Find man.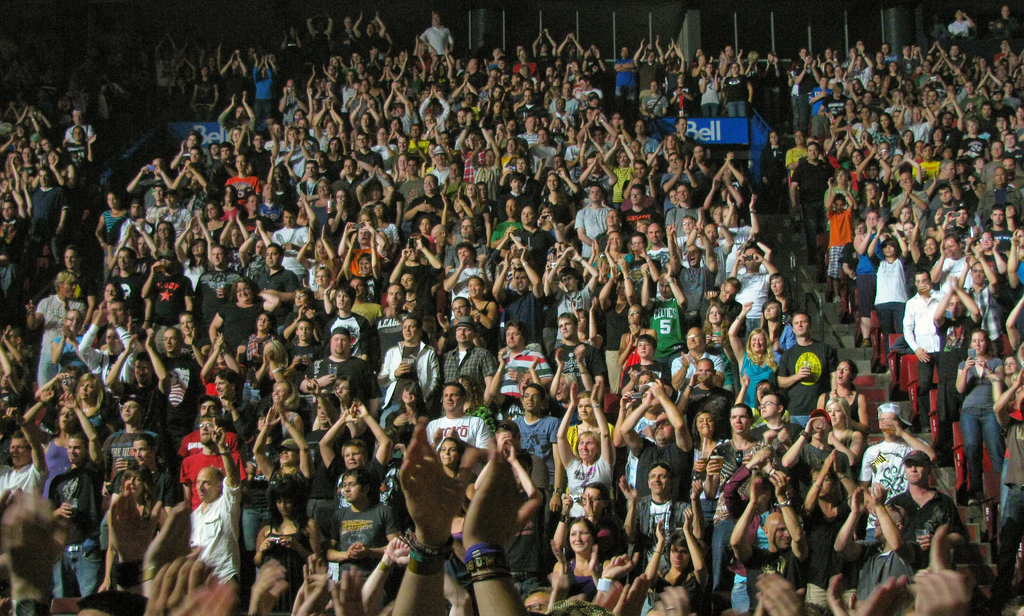
bbox(63, 111, 94, 143).
